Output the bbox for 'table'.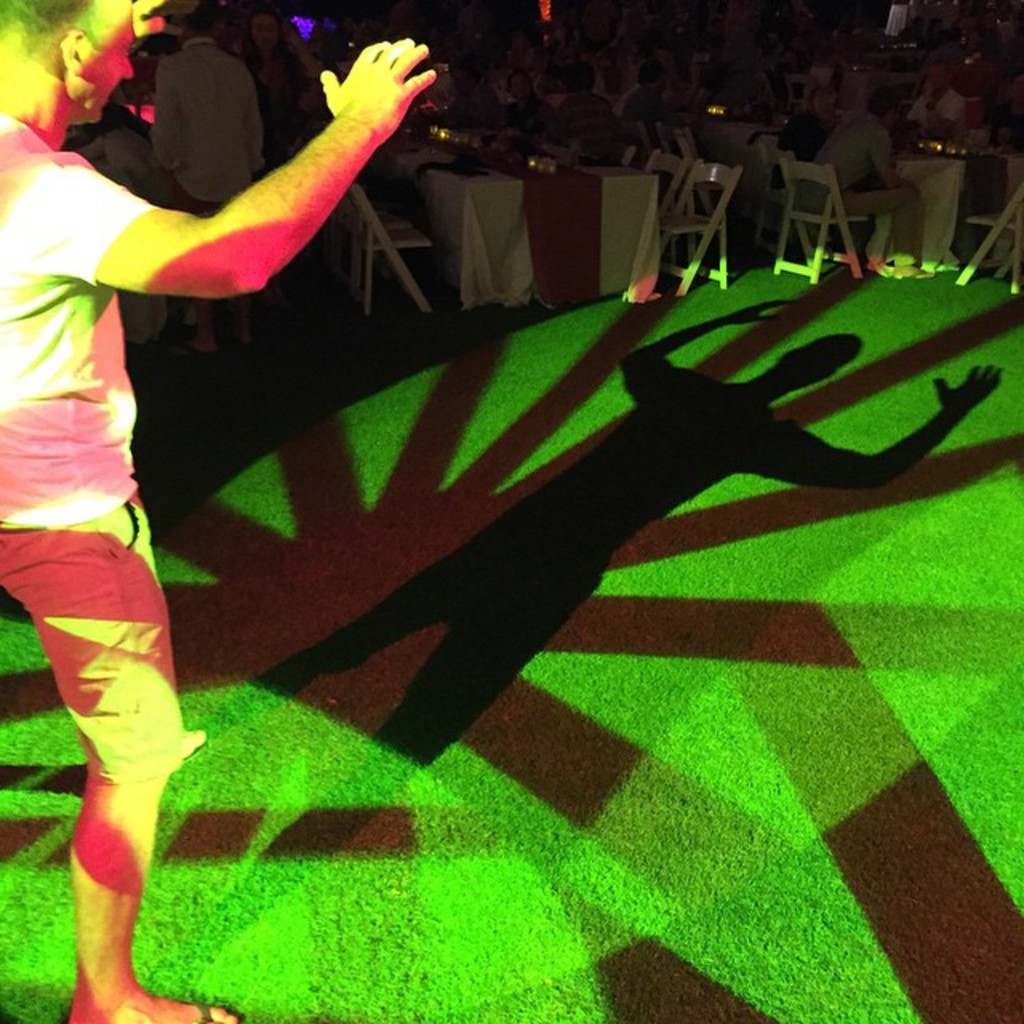
x1=667, y1=107, x2=813, y2=216.
